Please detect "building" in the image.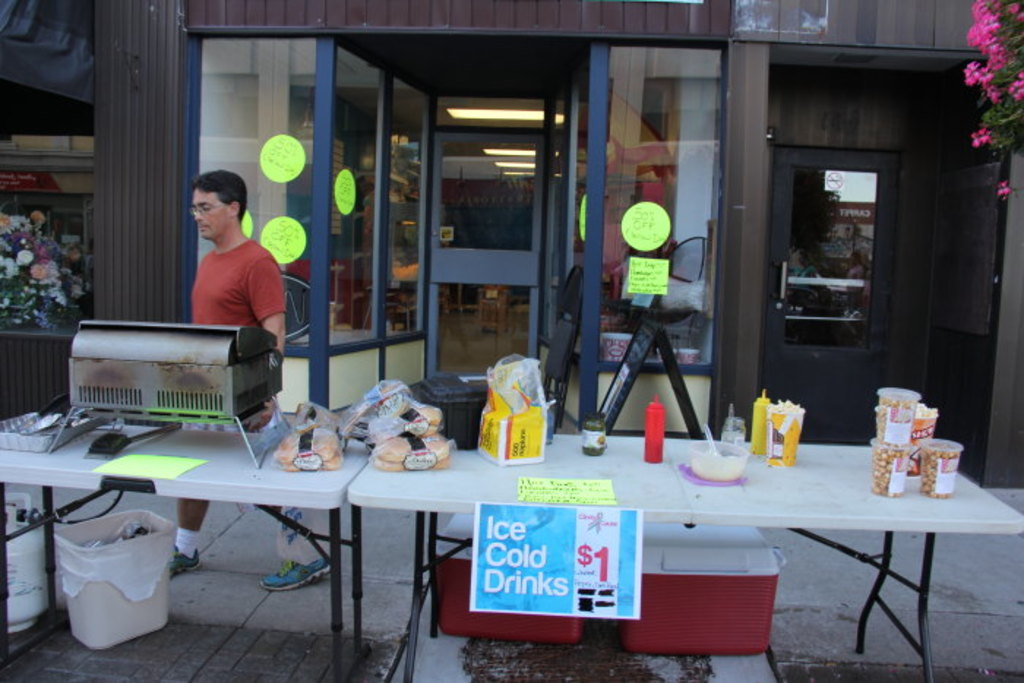
{"left": 0, "top": 1, "right": 1023, "bottom": 487}.
